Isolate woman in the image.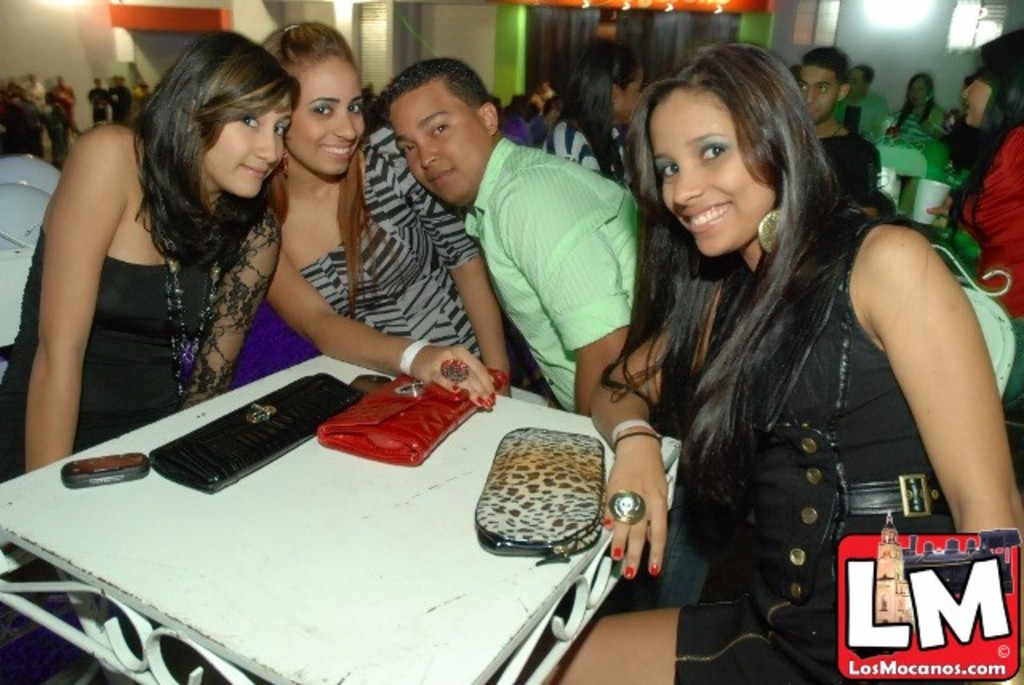
Isolated region: Rect(538, 46, 634, 192).
